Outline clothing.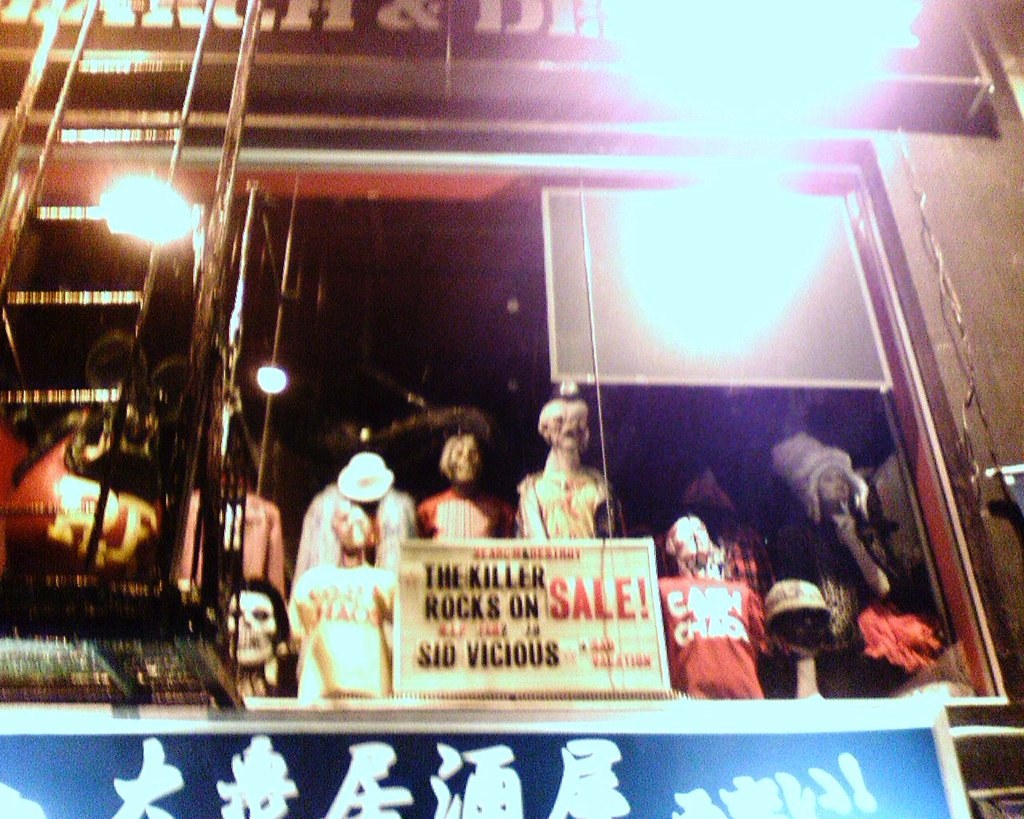
Outline: 177 494 283 602.
